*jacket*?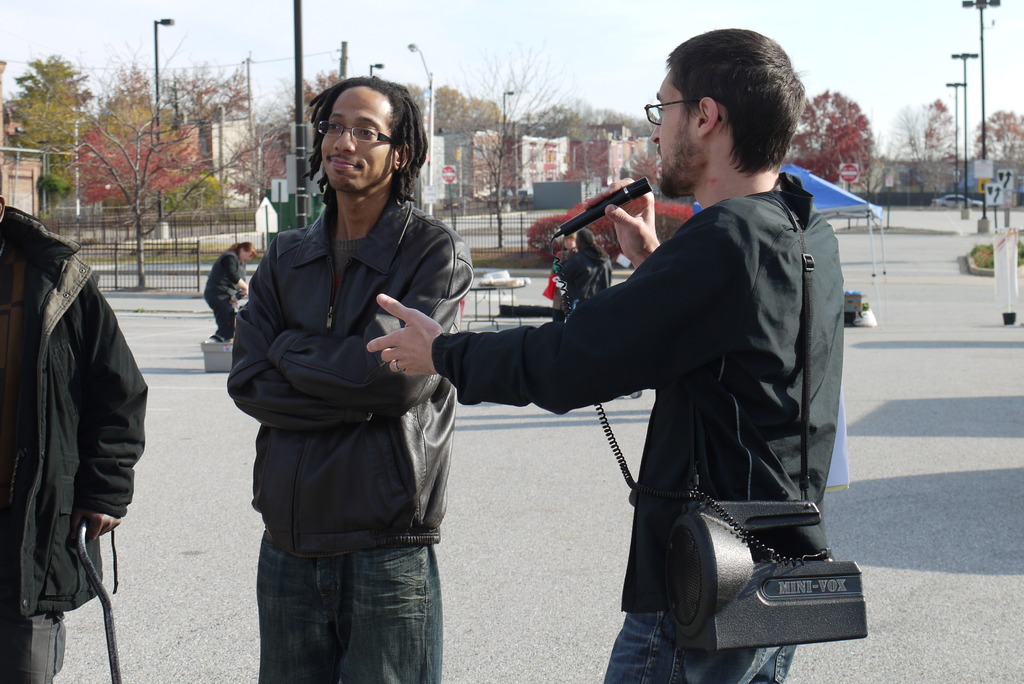
locate(556, 246, 614, 305)
